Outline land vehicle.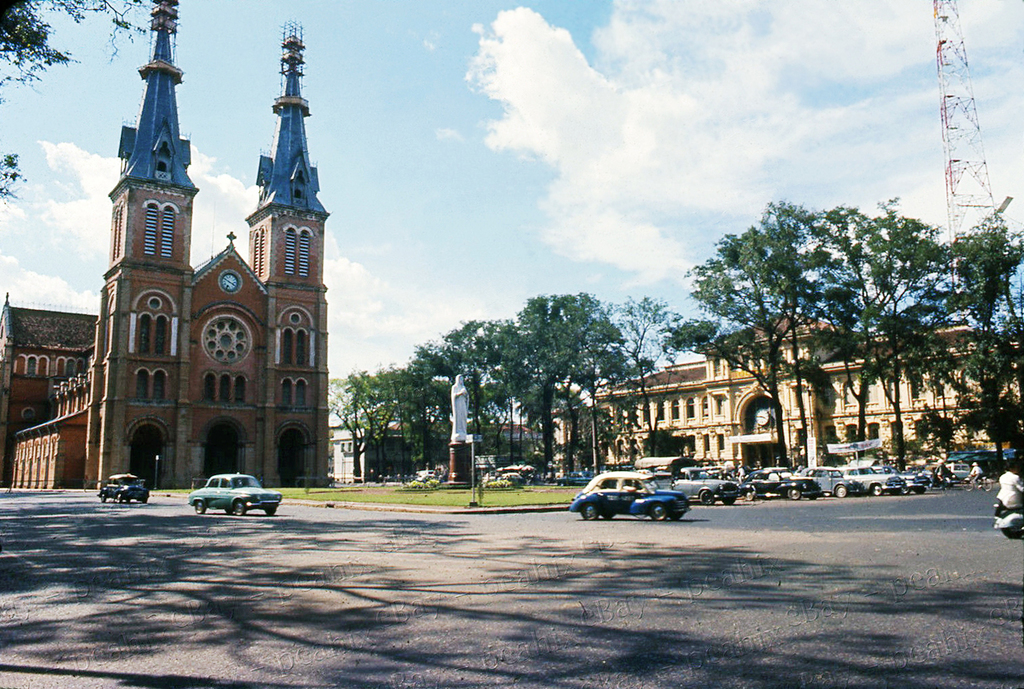
Outline: 675 468 742 506.
